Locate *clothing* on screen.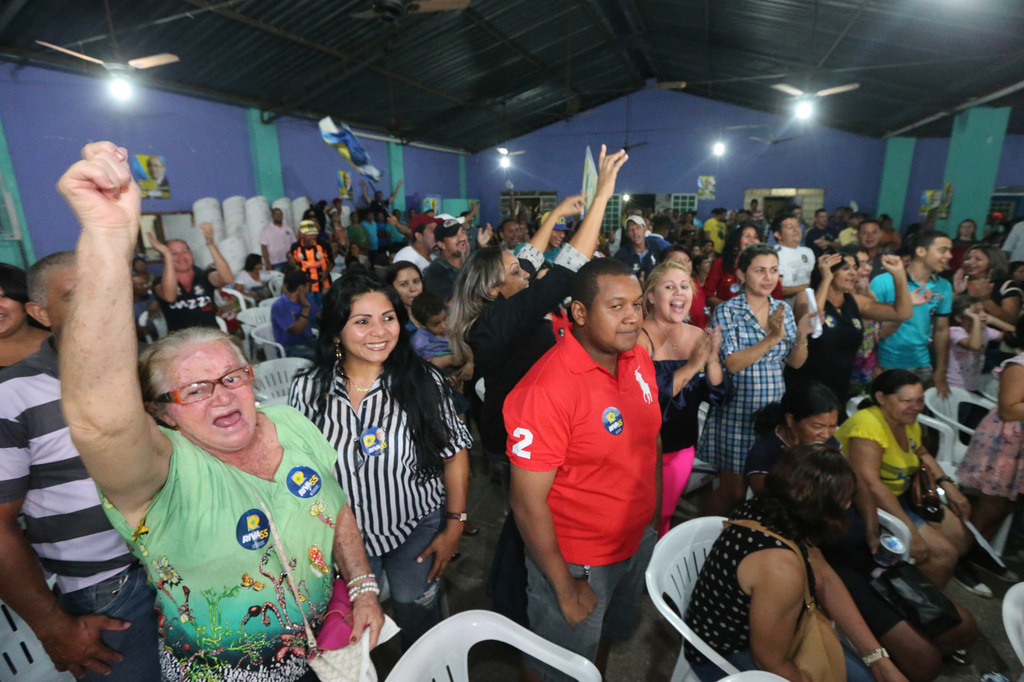
On screen at (431, 205, 481, 238).
